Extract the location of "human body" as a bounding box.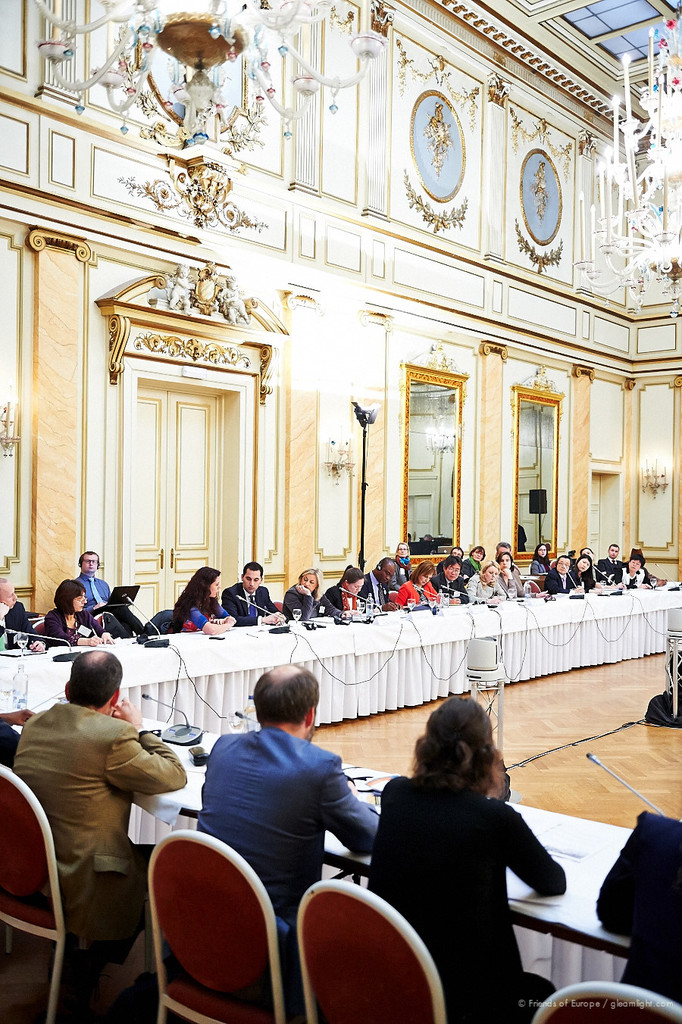
bbox(363, 688, 564, 1023).
